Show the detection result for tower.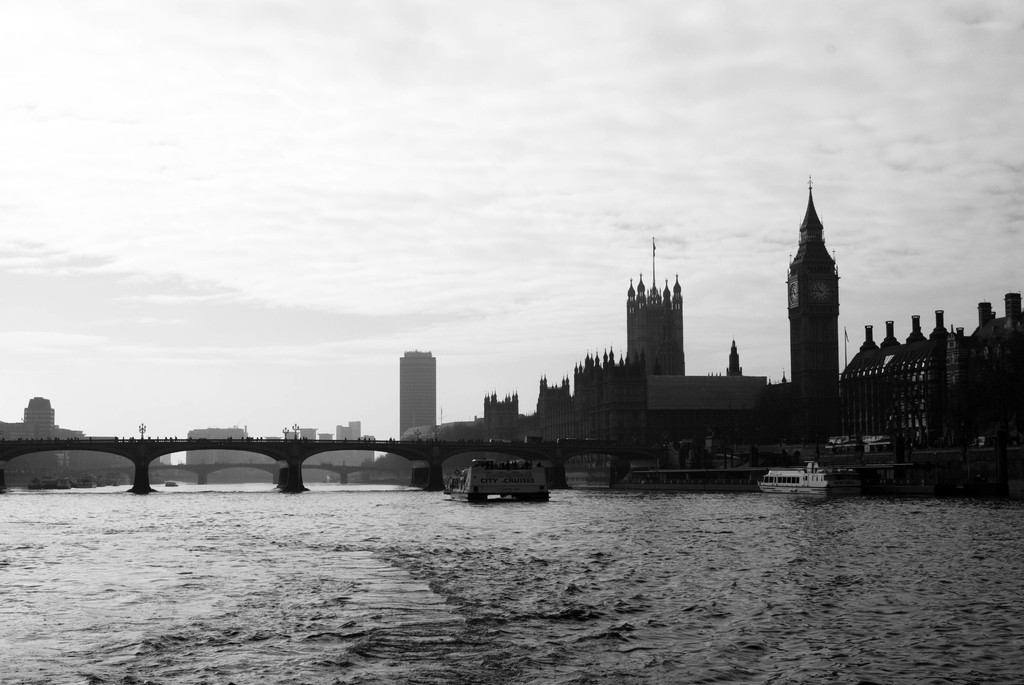
397/352/436/434.
